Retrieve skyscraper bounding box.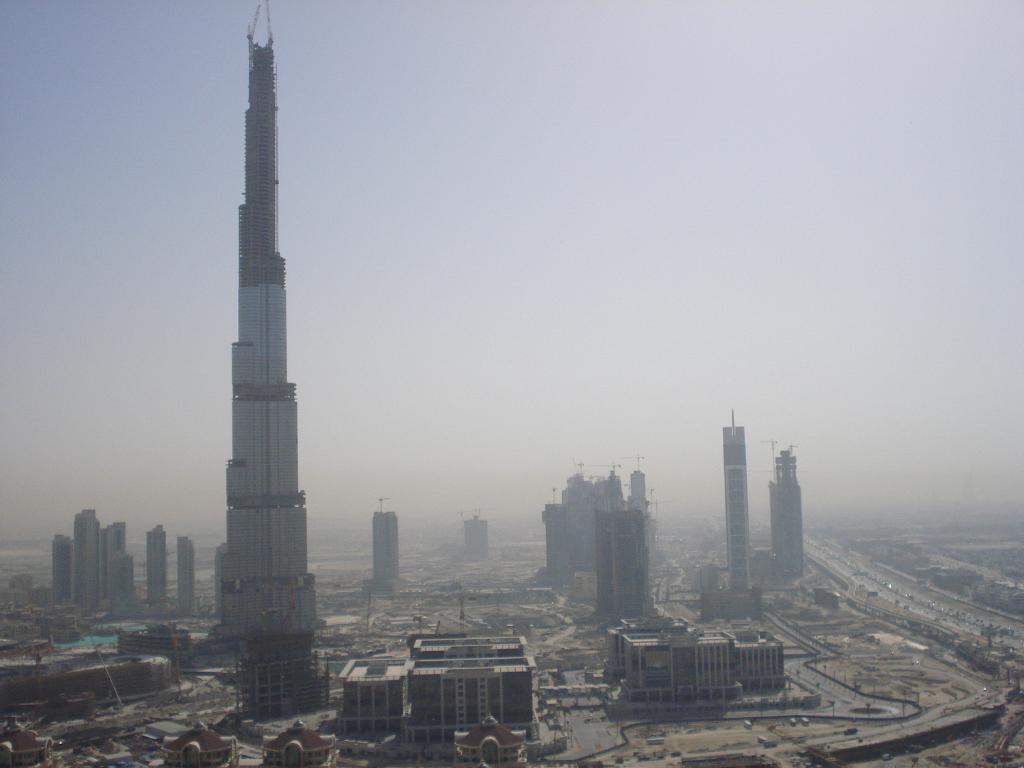
Bounding box: (146, 524, 172, 617).
